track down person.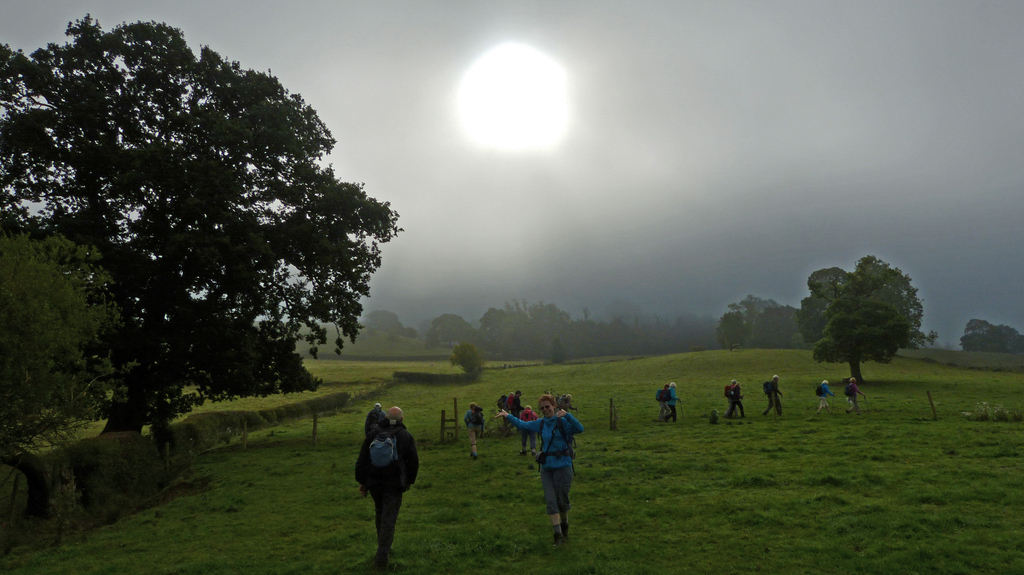
Tracked to {"x1": 656, "y1": 383, "x2": 675, "y2": 423}.
